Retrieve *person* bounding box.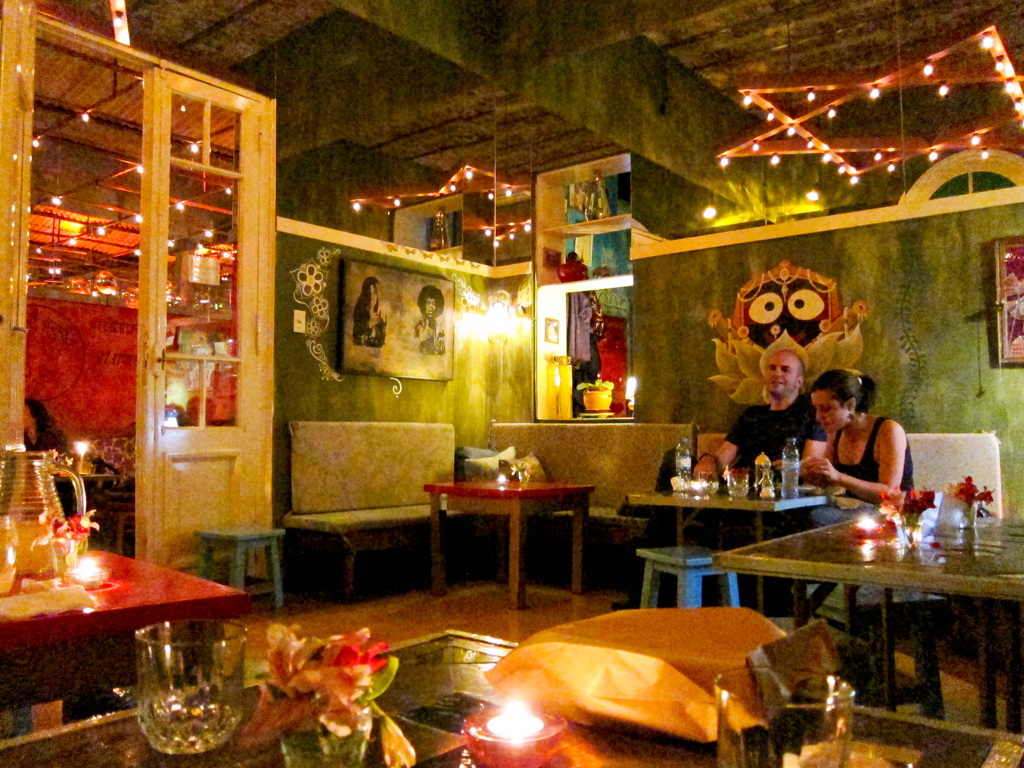
Bounding box: x1=350 y1=275 x2=388 y2=349.
